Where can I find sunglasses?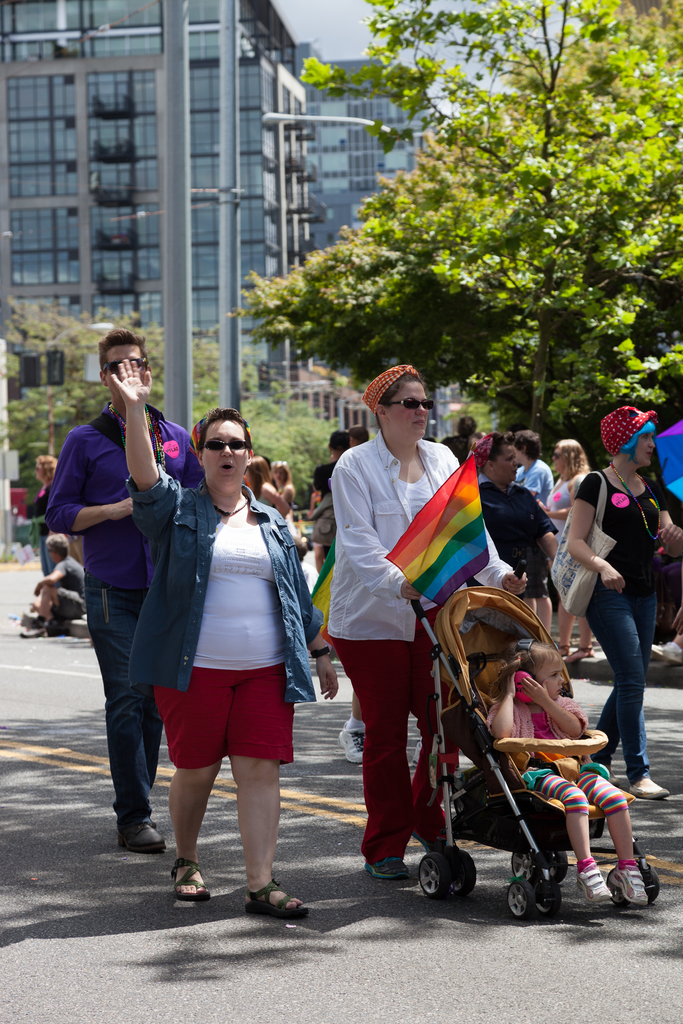
You can find it at {"x1": 198, "y1": 440, "x2": 252, "y2": 451}.
